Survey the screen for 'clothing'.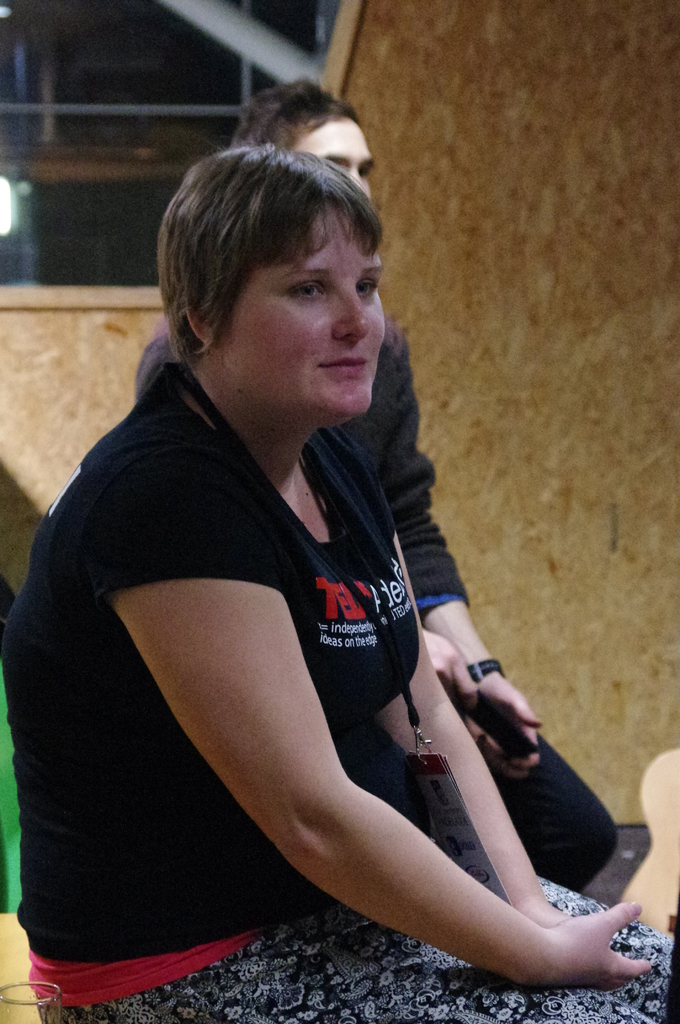
Survey found: x1=122, y1=333, x2=622, y2=874.
